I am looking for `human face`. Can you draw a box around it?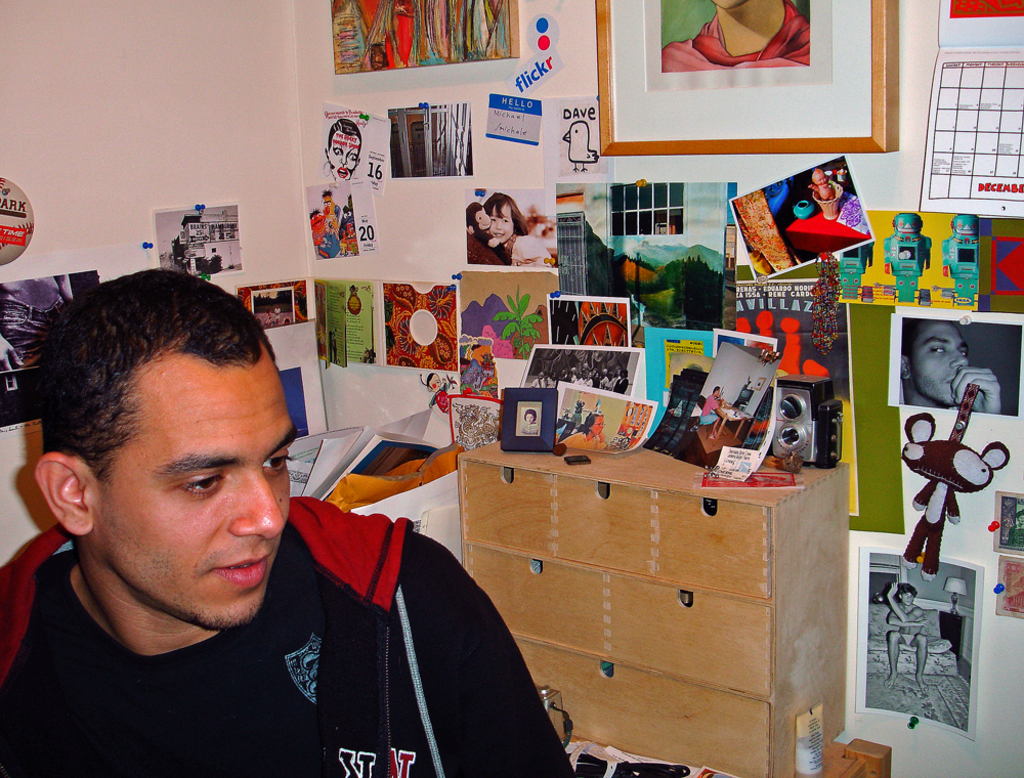
Sure, the bounding box is x1=912 y1=322 x2=970 y2=398.
